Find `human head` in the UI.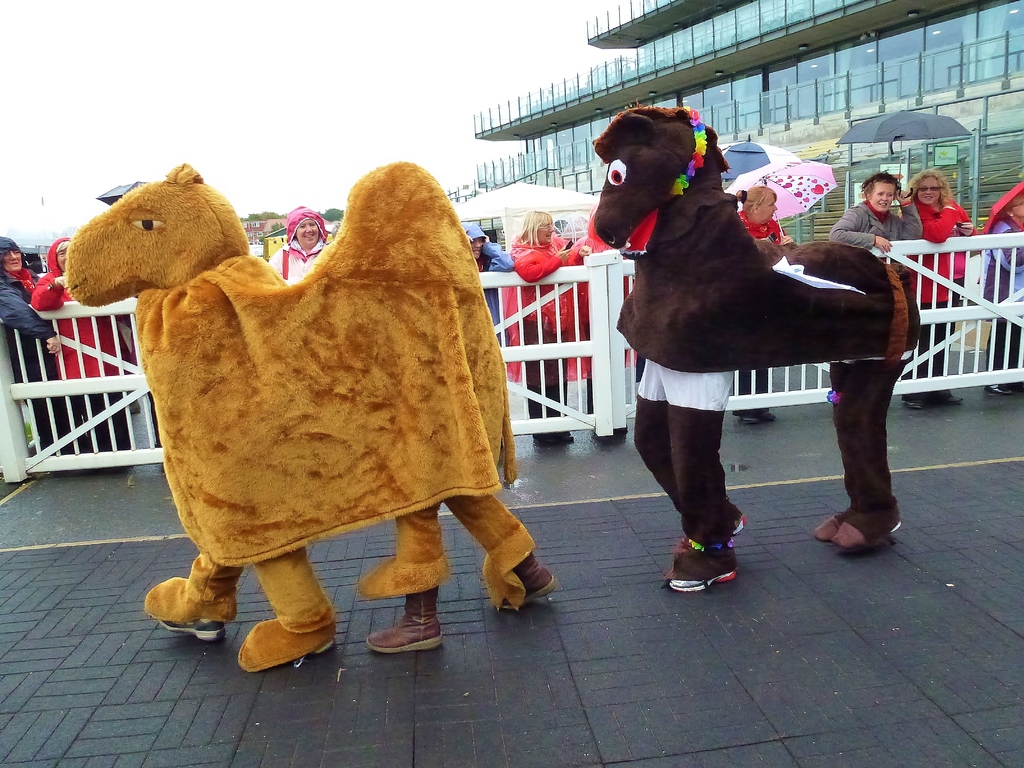
UI element at crop(518, 209, 555, 245).
